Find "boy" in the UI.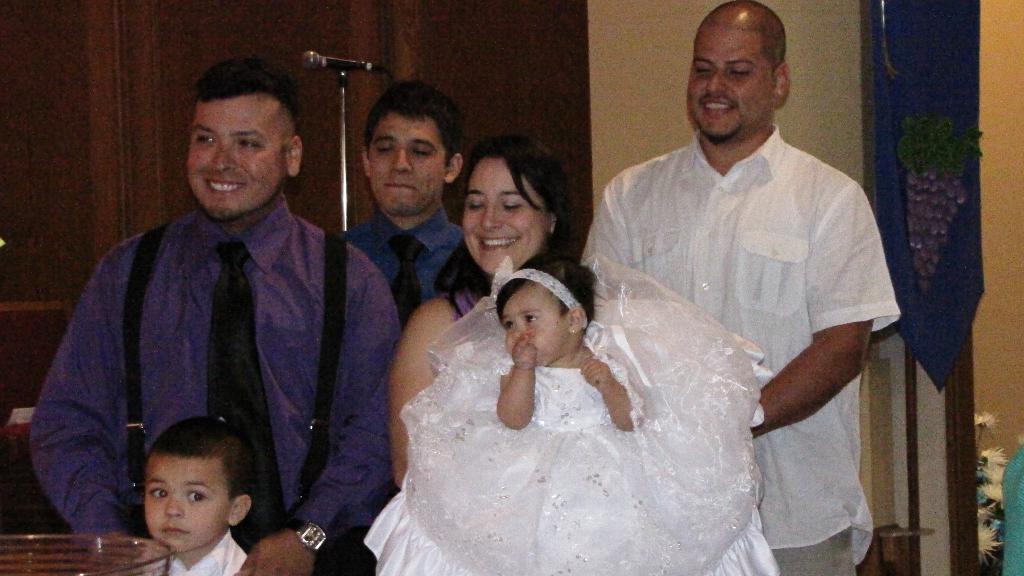
UI element at x1=100 y1=414 x2=255 y2=567.
